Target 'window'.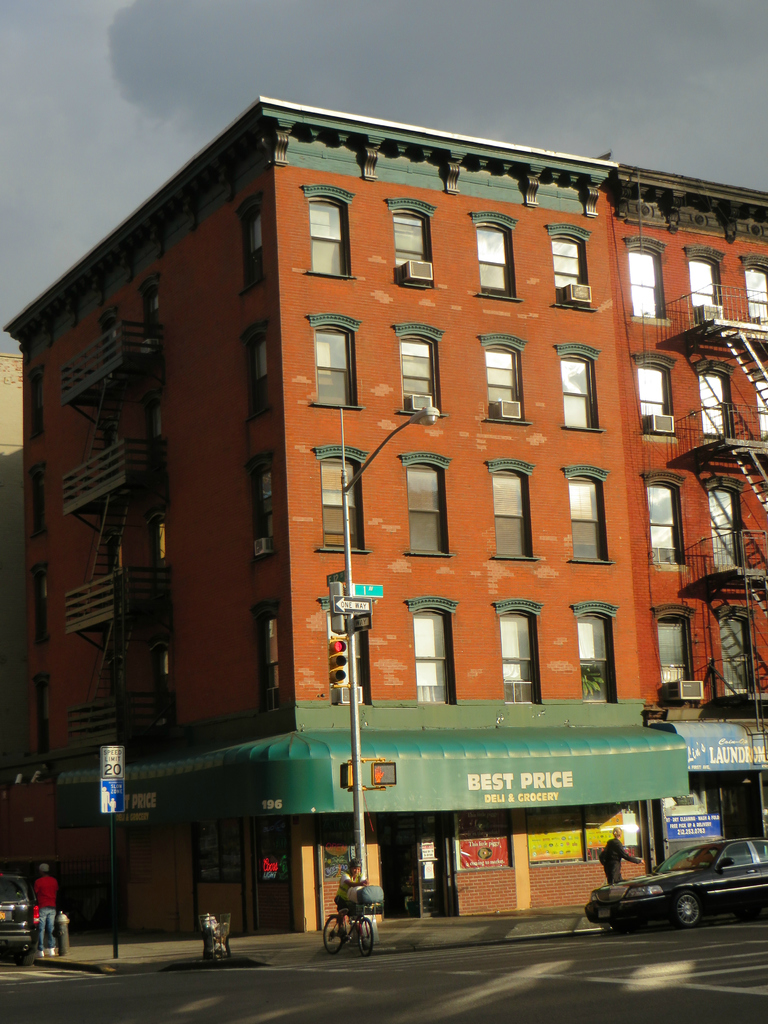
Target region: <bbox>492, 467, 531, 561</bbox>.
